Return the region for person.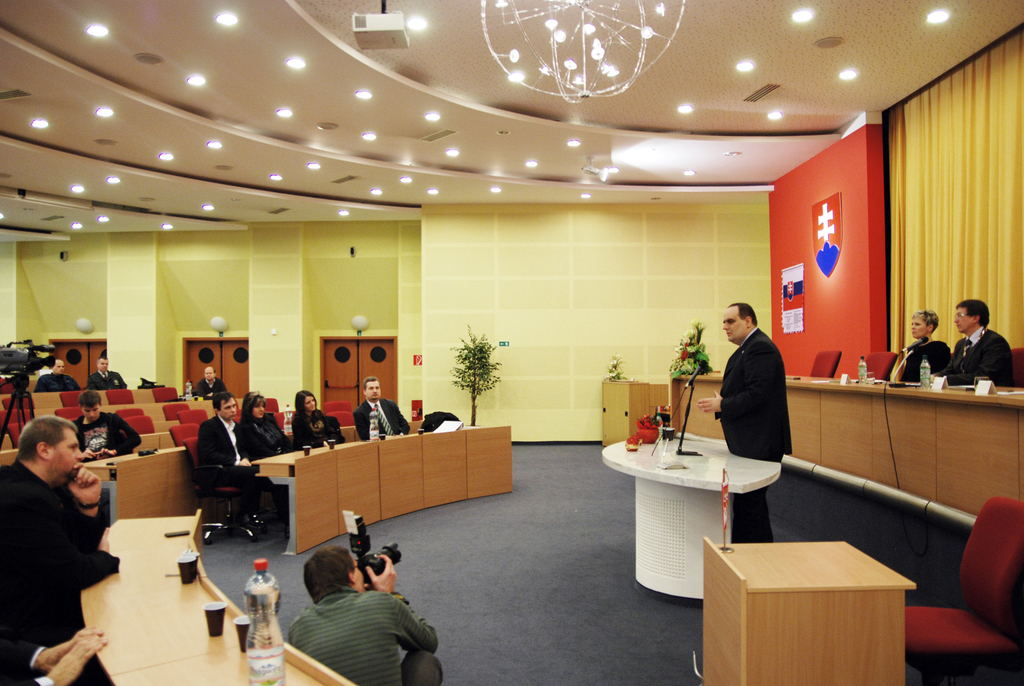
BBox(237, 393, 296, 458).
